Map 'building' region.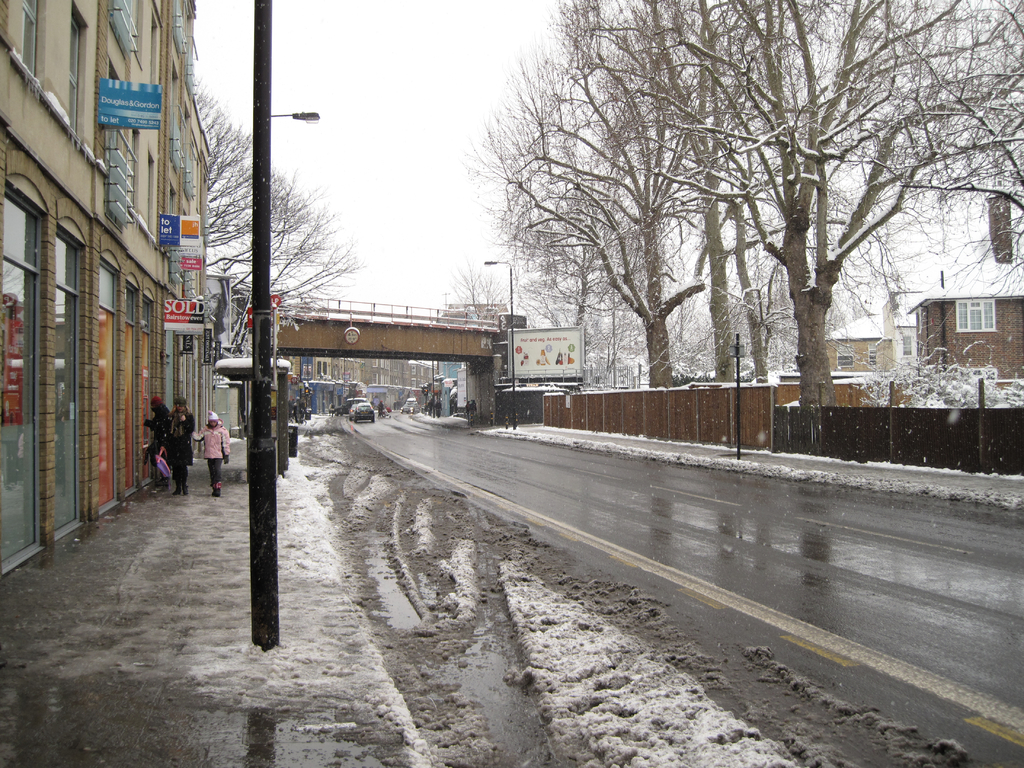
Mapped to <bbox>913, 294, 1023, 390</bbox>.
